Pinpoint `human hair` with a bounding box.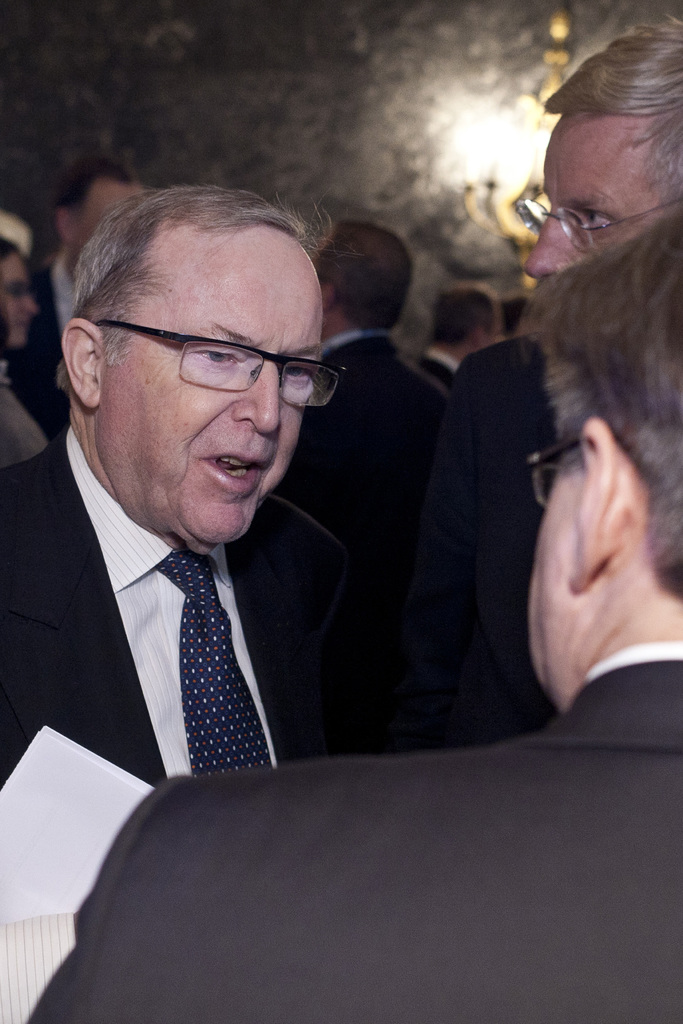
[x1=541, y1=4, x2=682, y2=207].
